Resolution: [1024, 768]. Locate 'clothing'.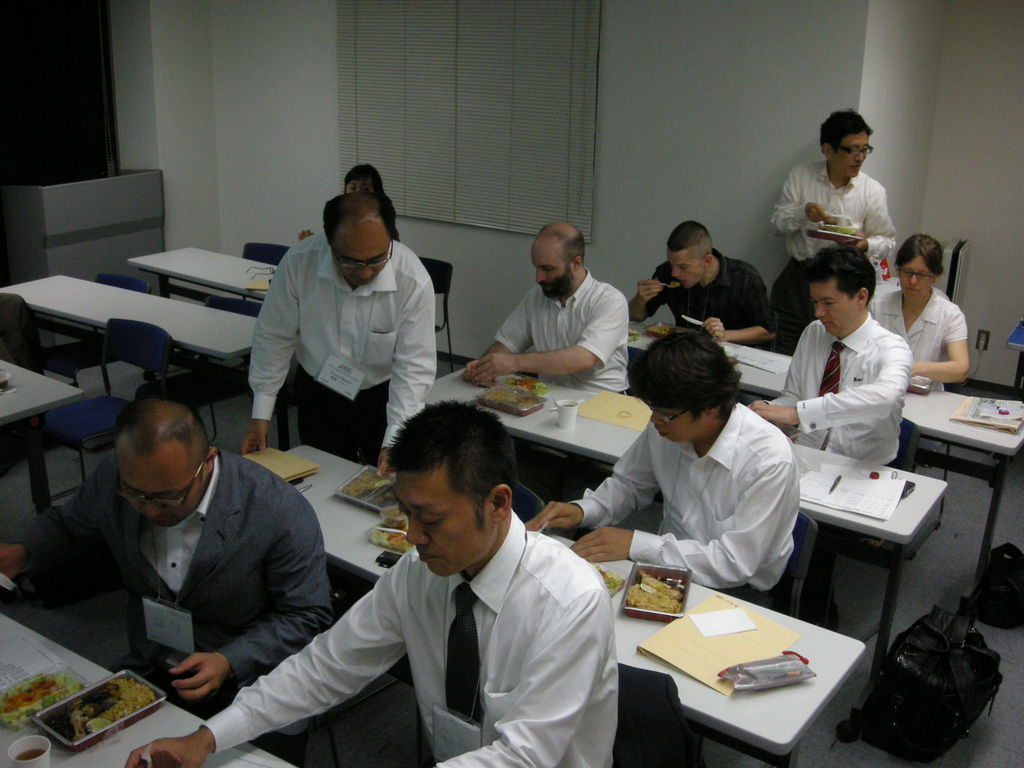
Rect(487, 262, 637, 394).
